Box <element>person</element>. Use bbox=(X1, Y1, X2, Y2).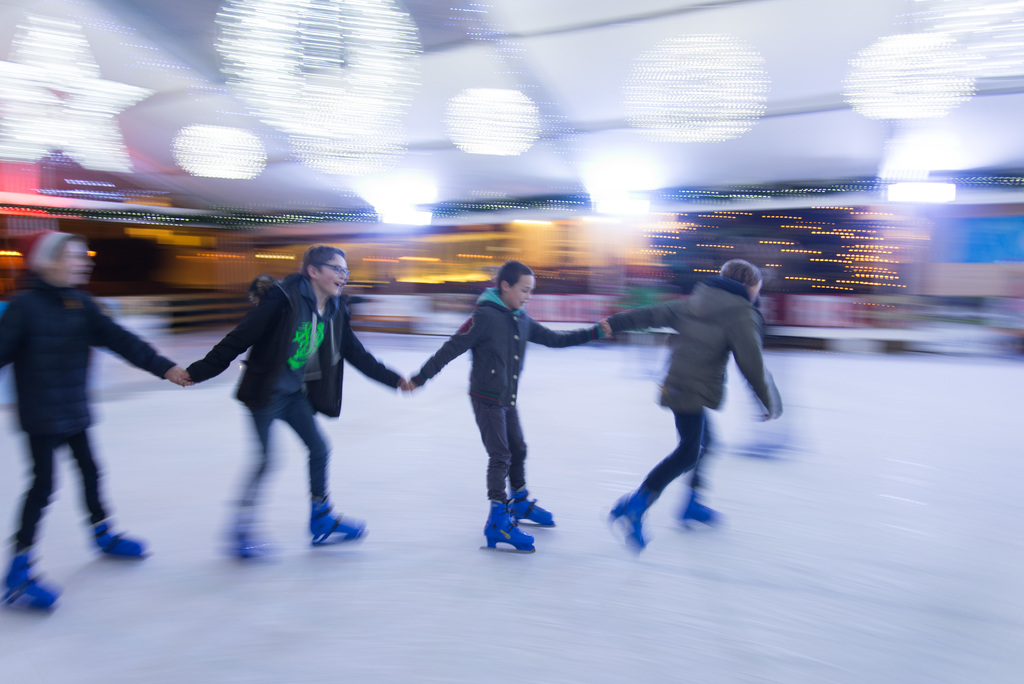
bbox=(399, 258, 617, 556).
